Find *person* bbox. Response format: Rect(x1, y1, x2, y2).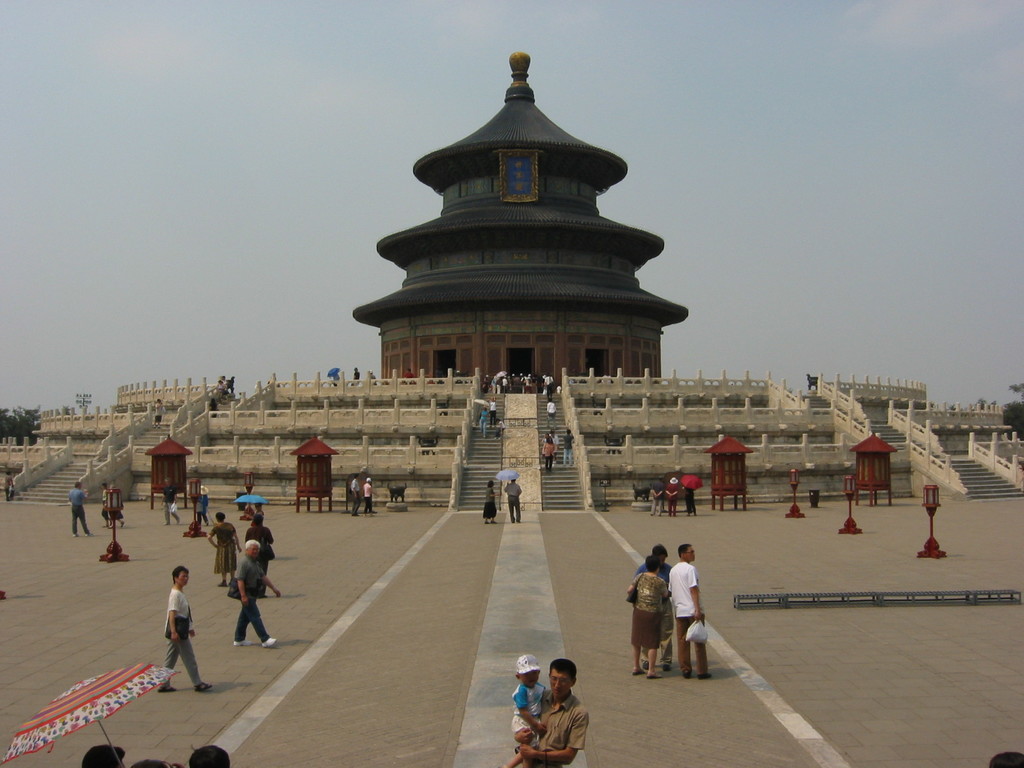
Rect(511, 373, 516, 383).
